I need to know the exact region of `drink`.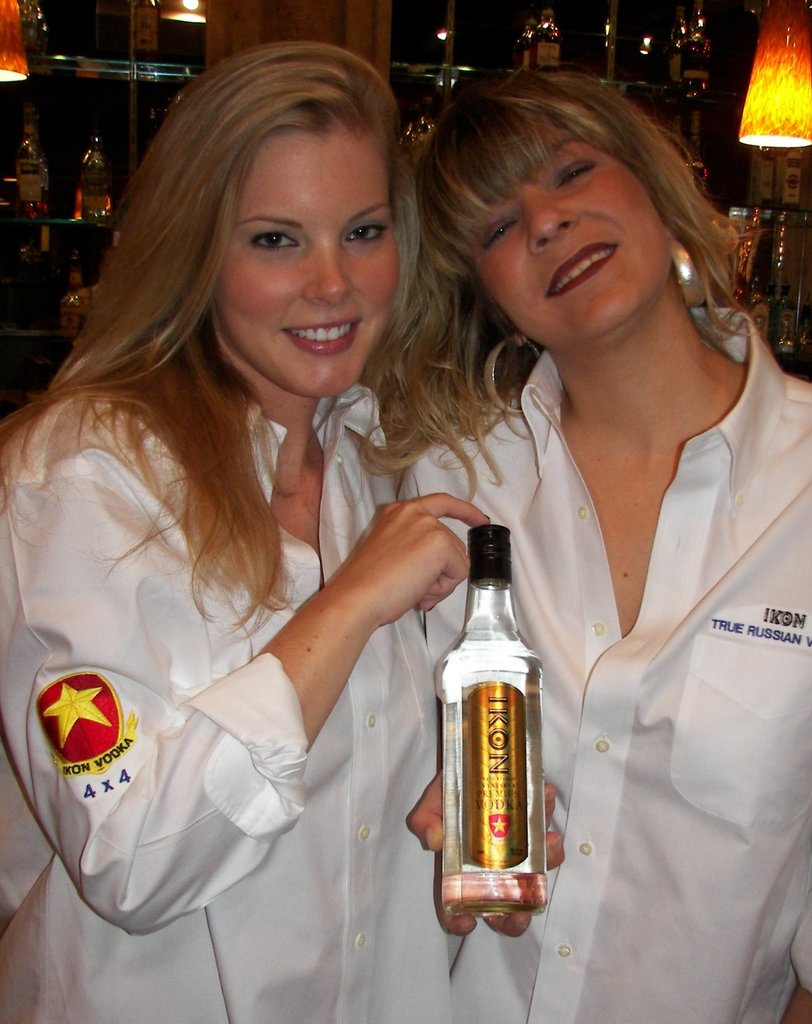
Region: bbox=(15, 115, 55, 227).
